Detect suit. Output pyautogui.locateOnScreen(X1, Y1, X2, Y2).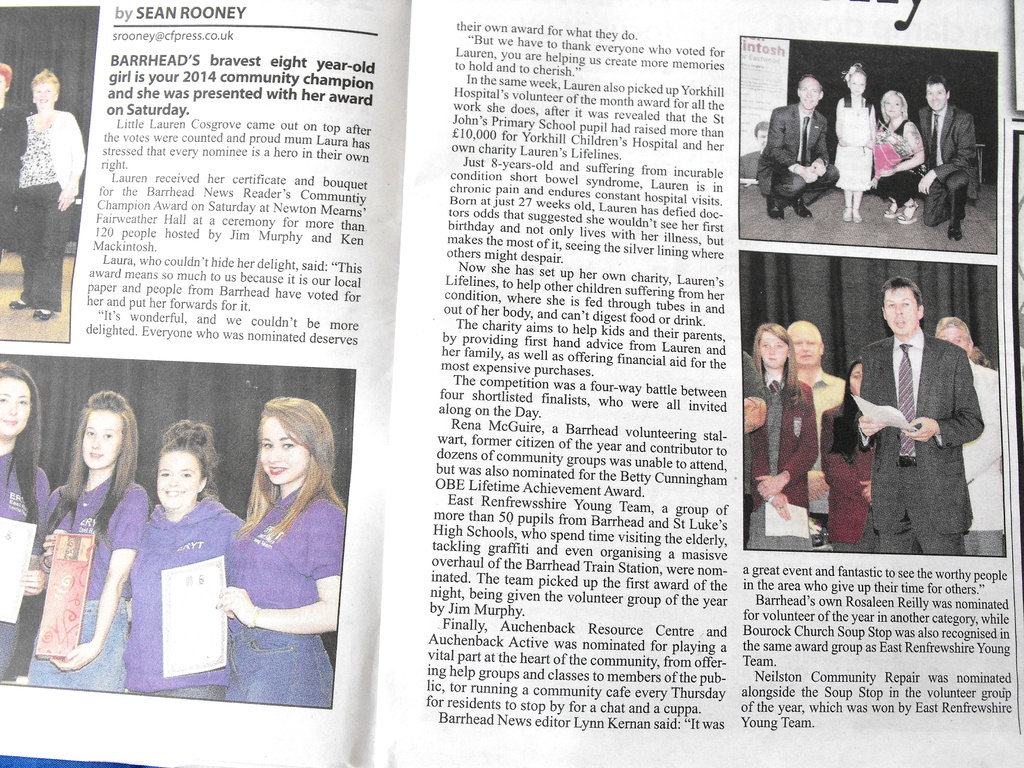
pyautogui.locateOnScreen(916, 106, 984, 229).
